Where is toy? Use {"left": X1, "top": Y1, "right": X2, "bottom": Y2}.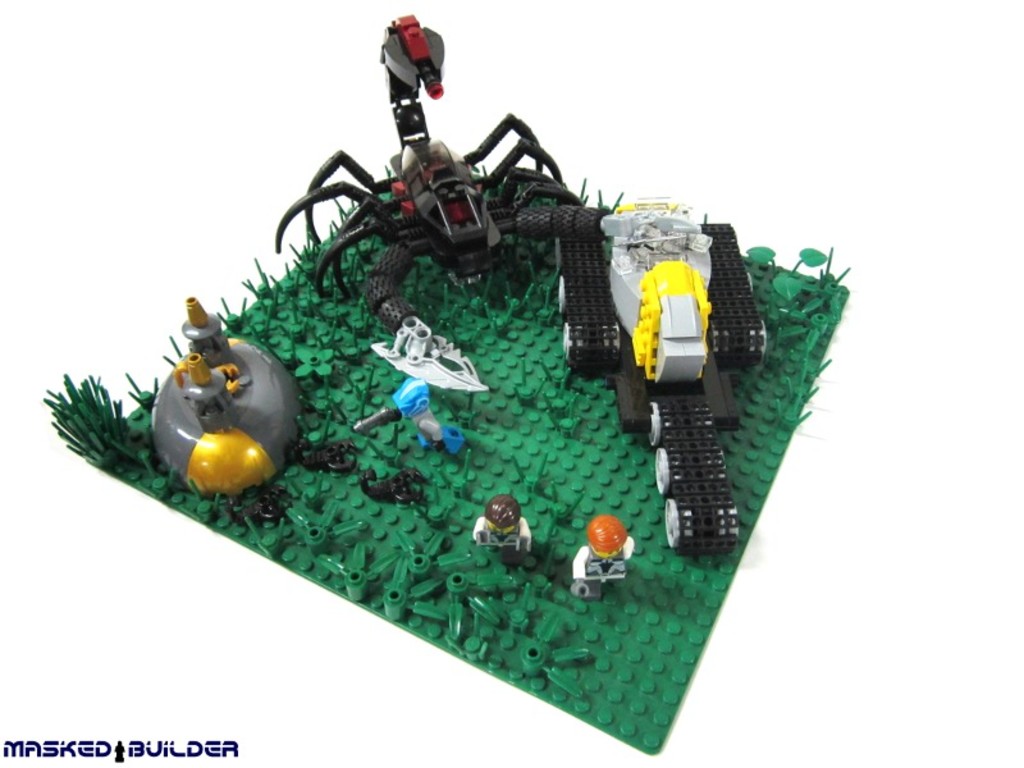
{"left": 150, "top": 297, "right": 296, "bottom": 495}.
